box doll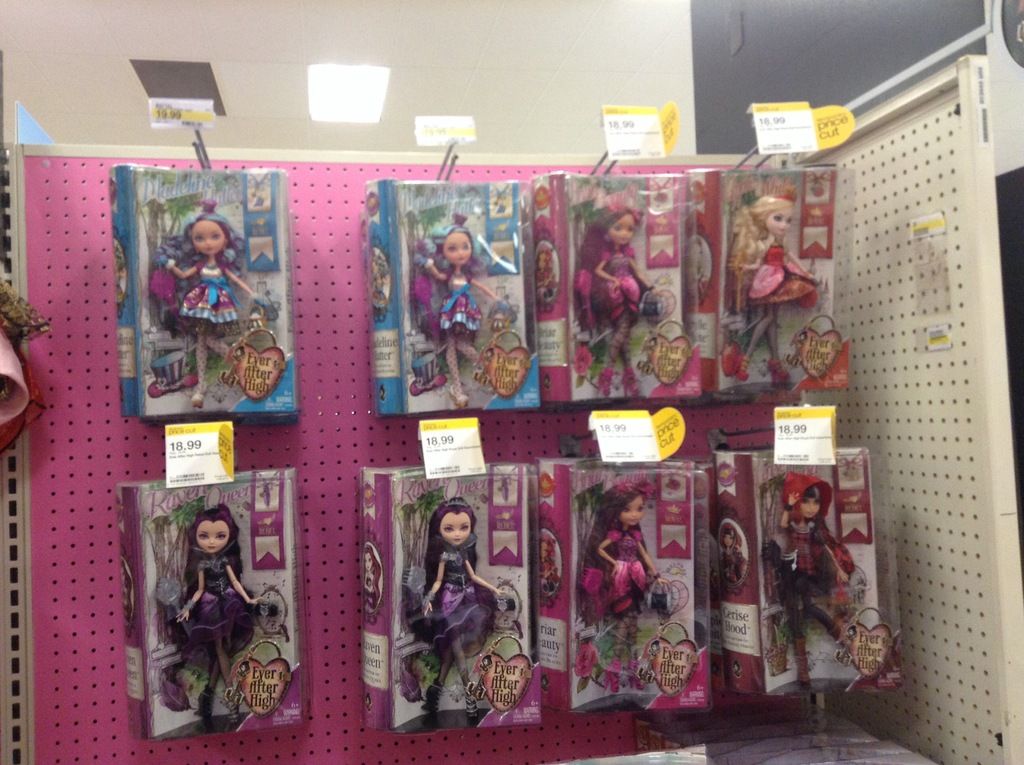
[left=728, top=189, right=810, bottom=378]
